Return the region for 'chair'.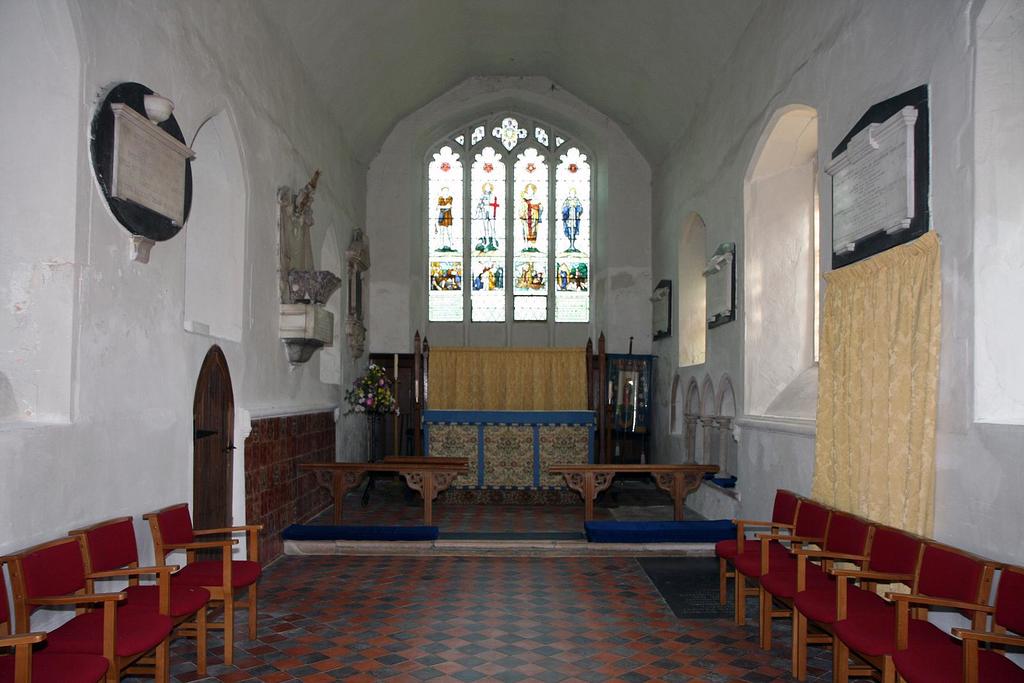
{"x1": 732, "y1": 495, "x2": 834, "y2": 640}.
